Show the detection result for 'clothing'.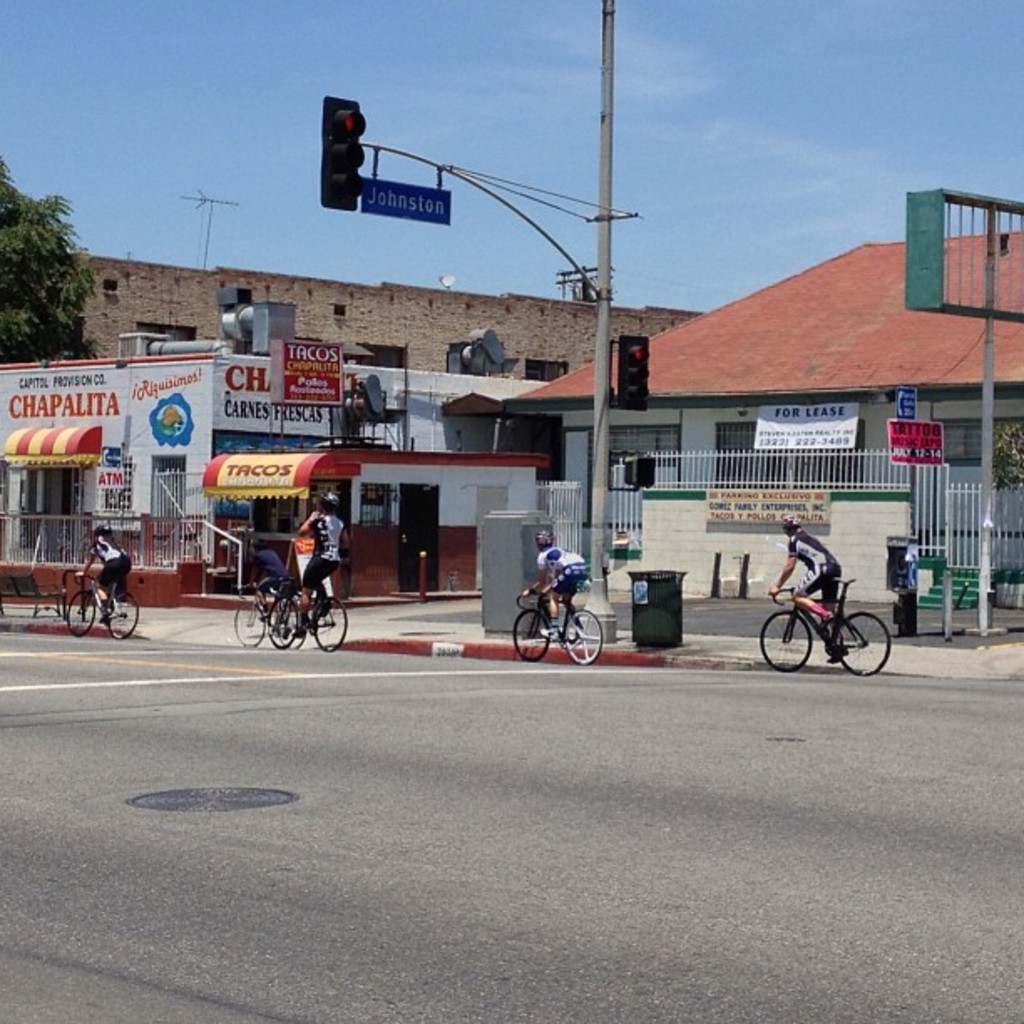
92/527/131/596.
